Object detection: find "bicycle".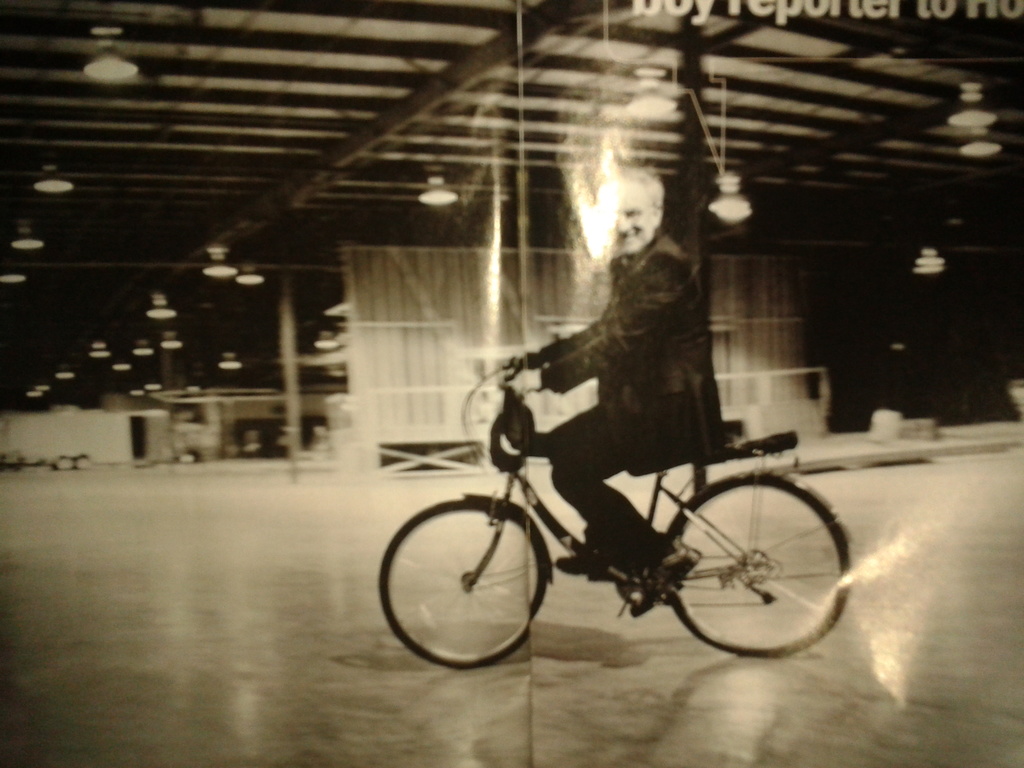
382,351,845,676.
